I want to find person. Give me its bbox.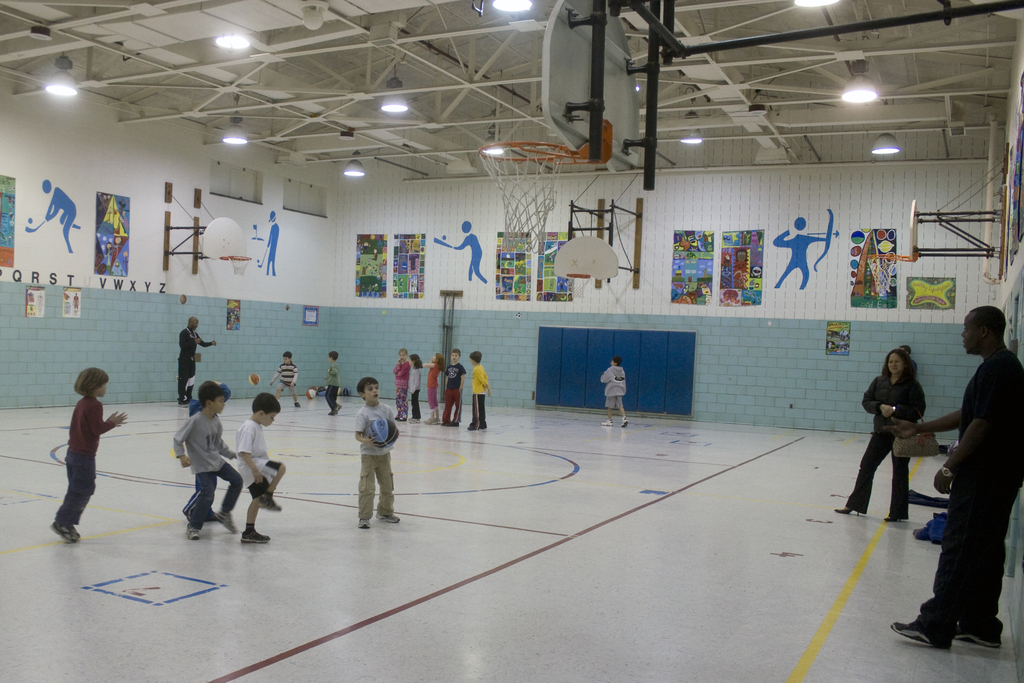
<bbox>232, 387, 285, 543</bbox>.
